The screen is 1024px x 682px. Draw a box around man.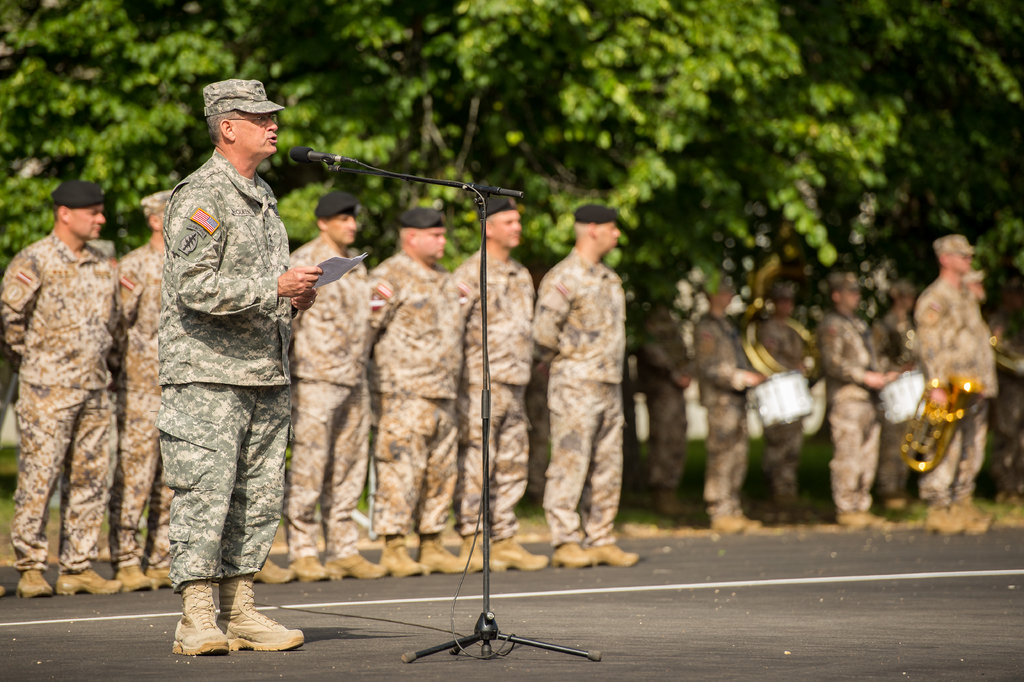
(left=152, top=72, right=321, bottom=654).
